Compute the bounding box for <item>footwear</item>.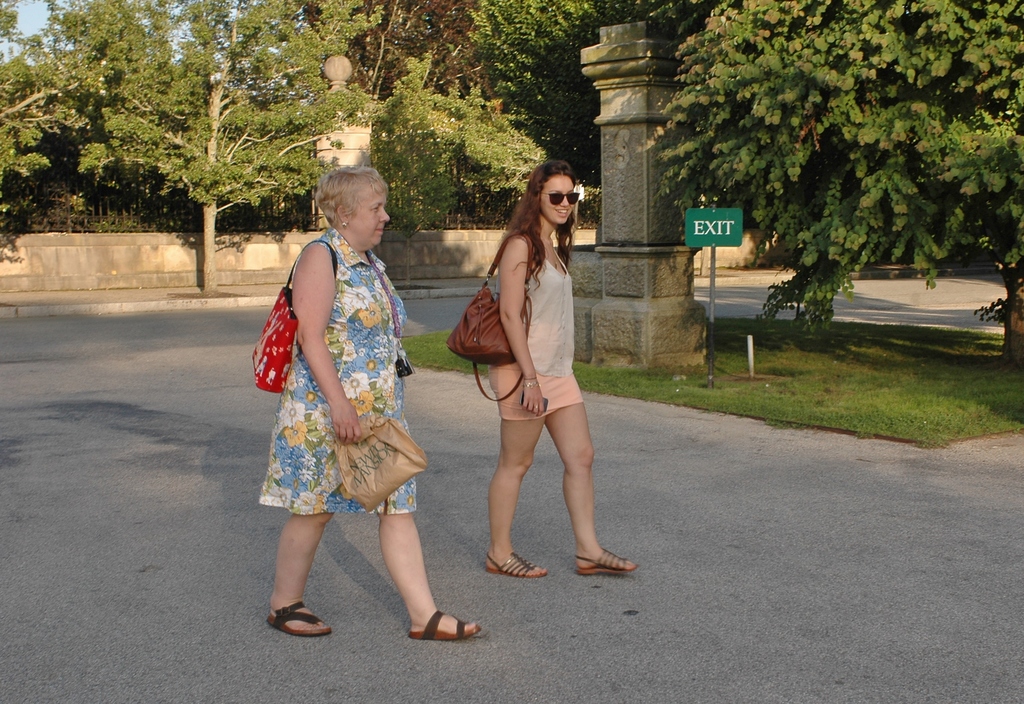
[411,609,481,639].
